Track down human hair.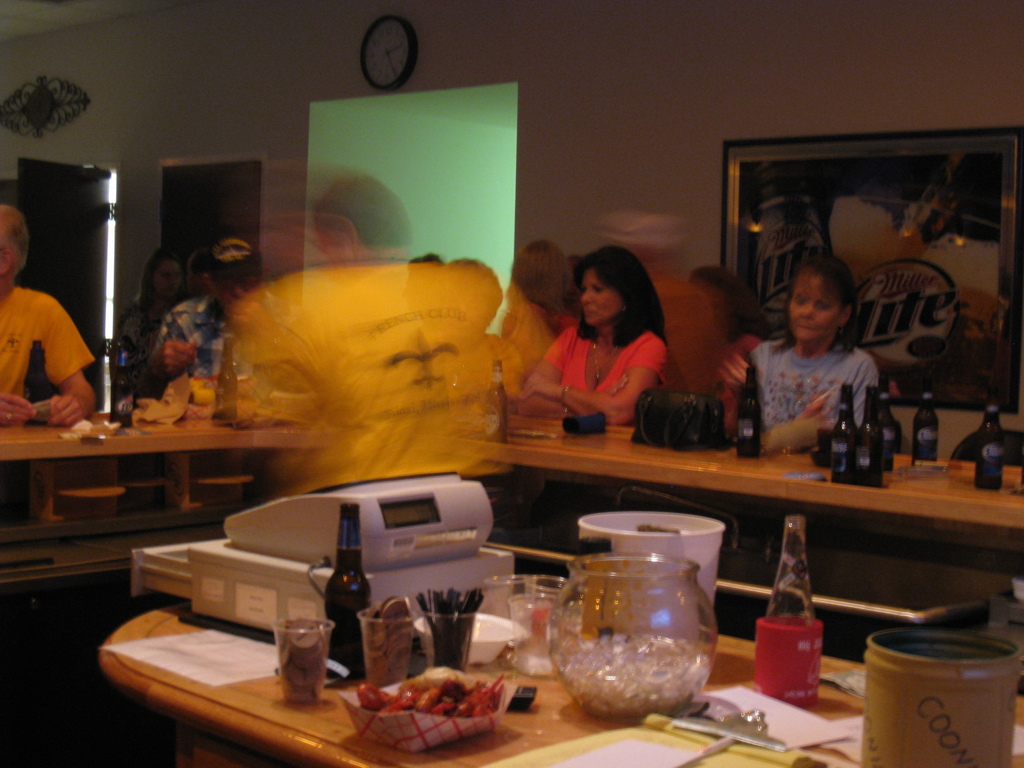
Tracked to 132/245/185/309.
